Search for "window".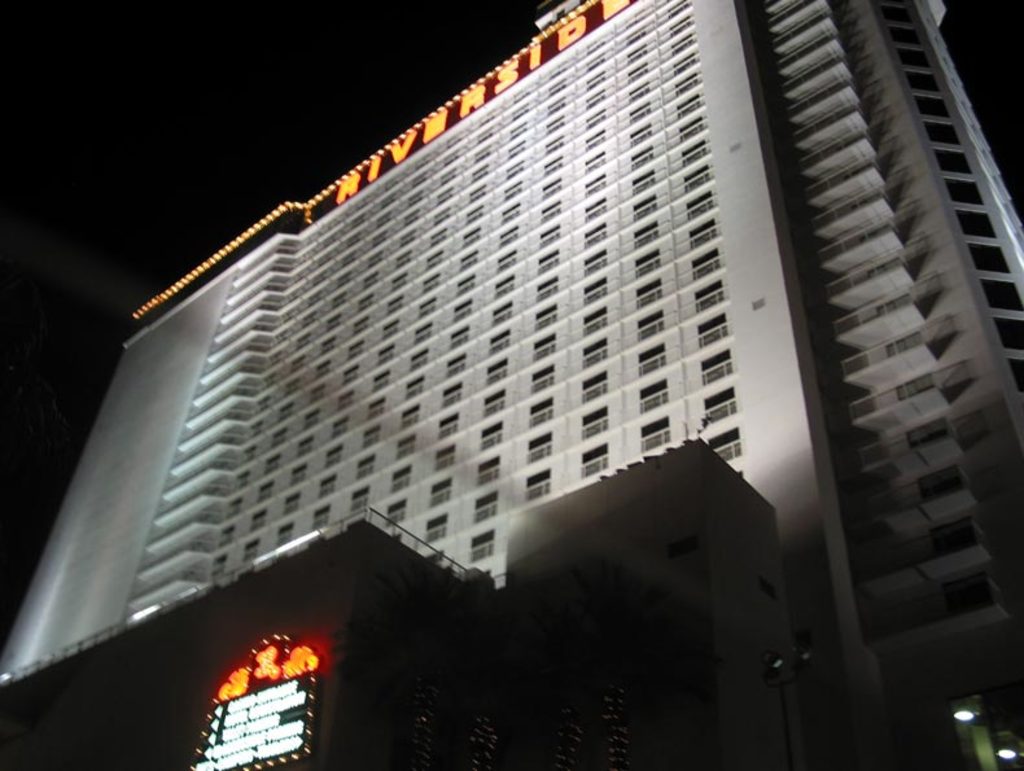
Found at 385,499,404,525.
